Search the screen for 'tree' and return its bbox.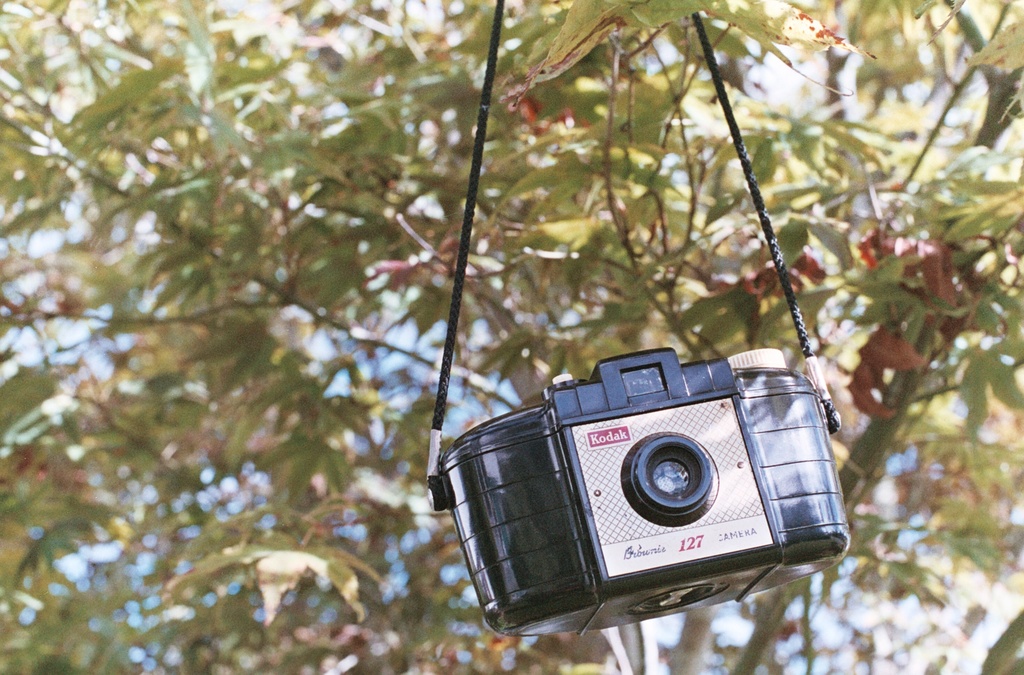
Found: pyautogui.locateOnScreen(0, 0, 1023, 672).
